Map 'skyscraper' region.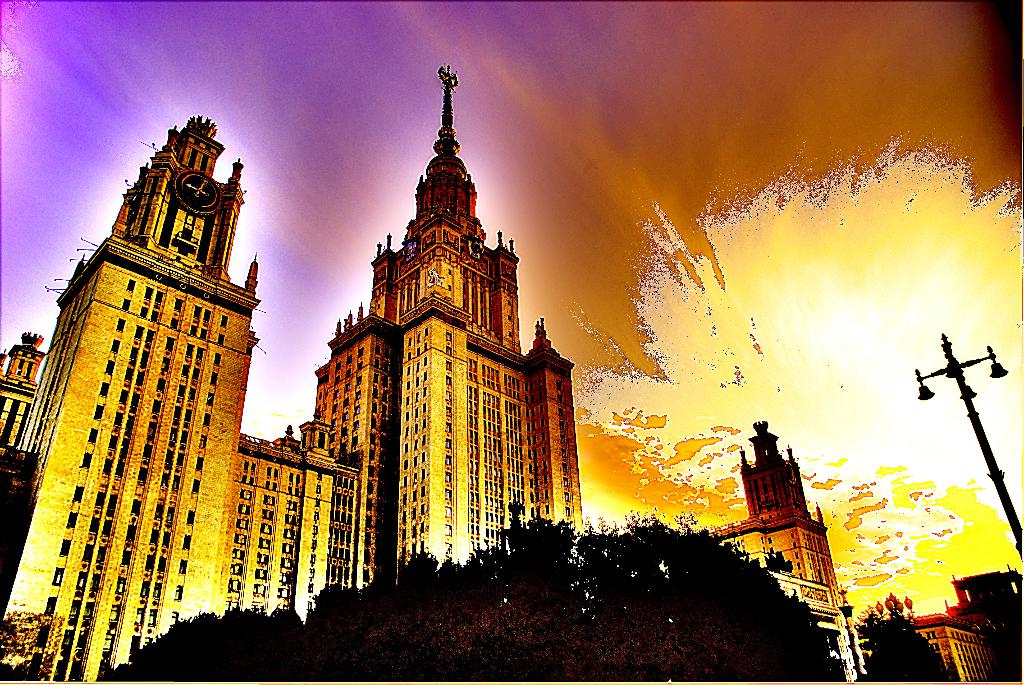
Mapped to [300, 81, 575, 542].
